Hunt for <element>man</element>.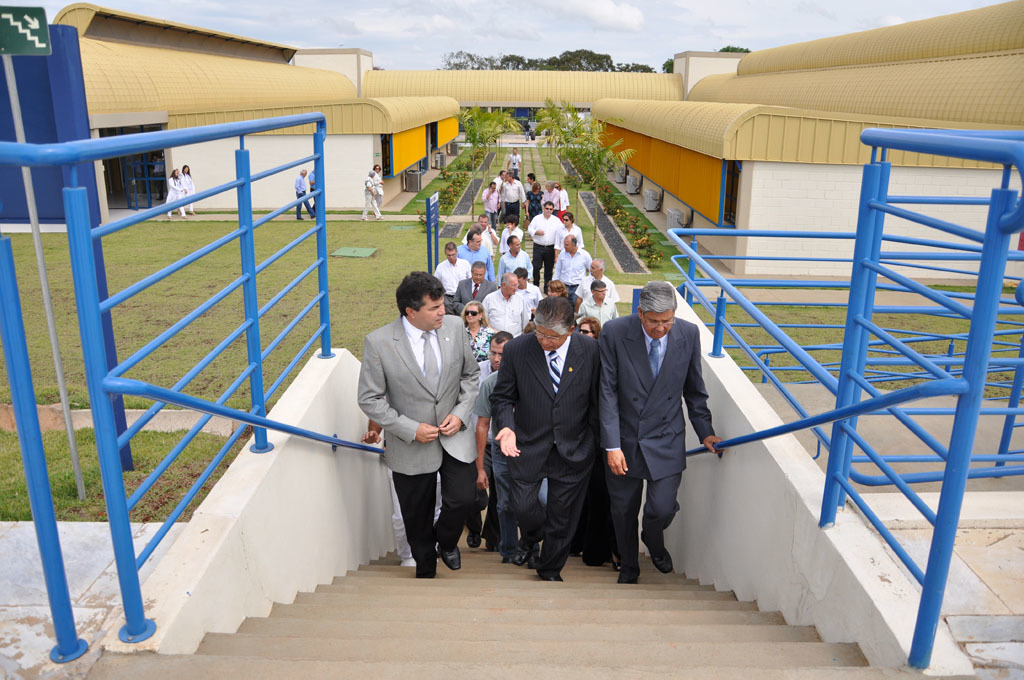
Hunted down at box=[472, 183, 499, 242].
